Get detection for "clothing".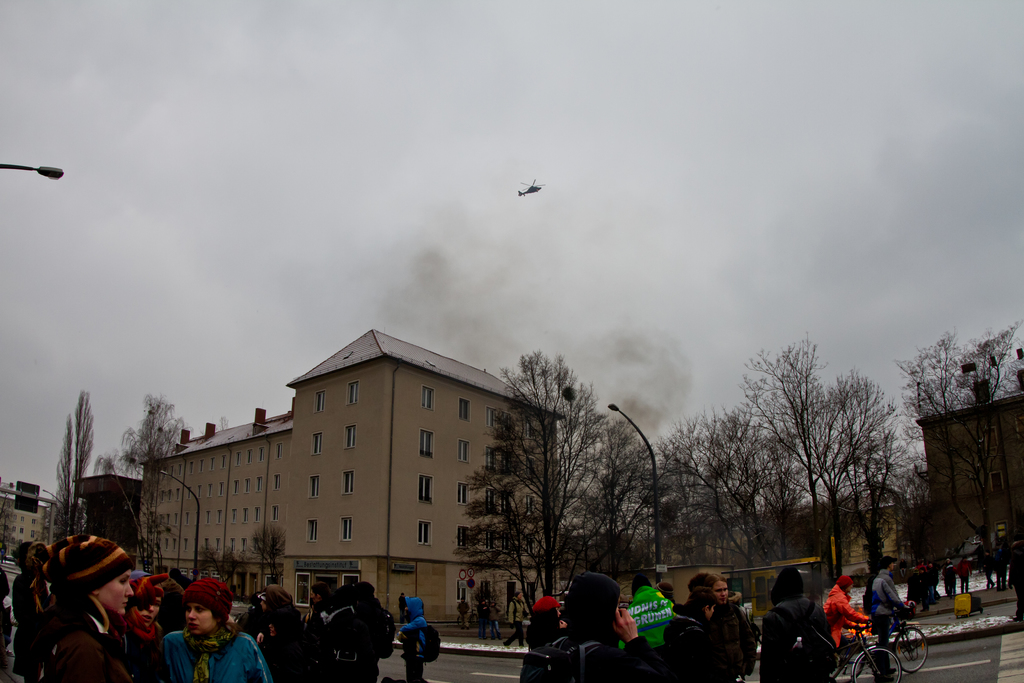
Detection: [28, 622, 142, 682].
